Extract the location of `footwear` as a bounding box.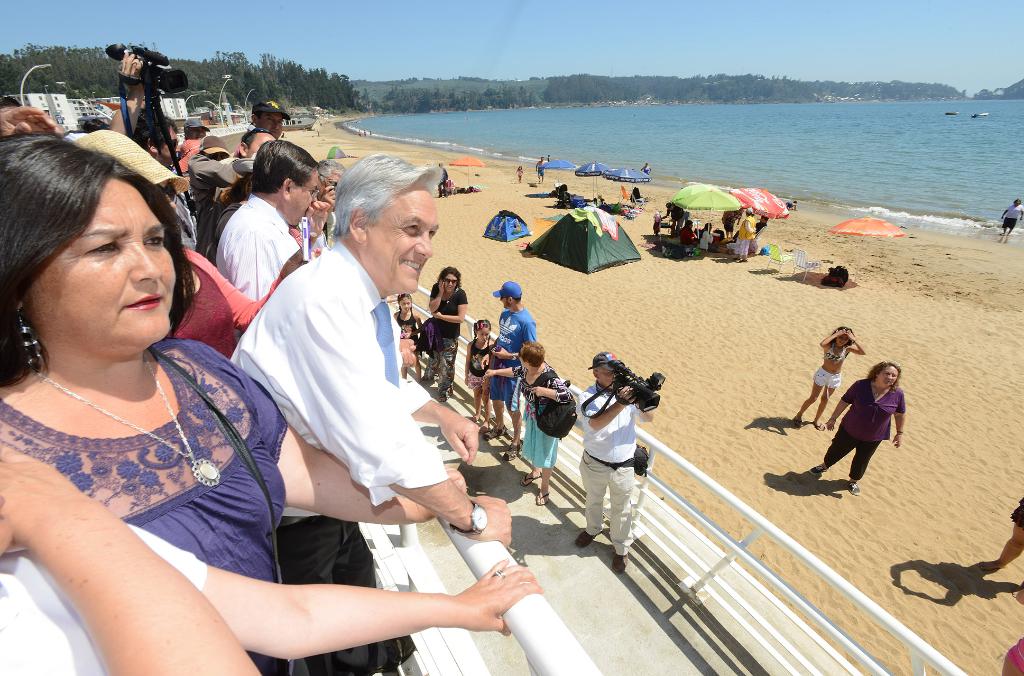
<bbox>612, 550, 626, 575</bbox>.
